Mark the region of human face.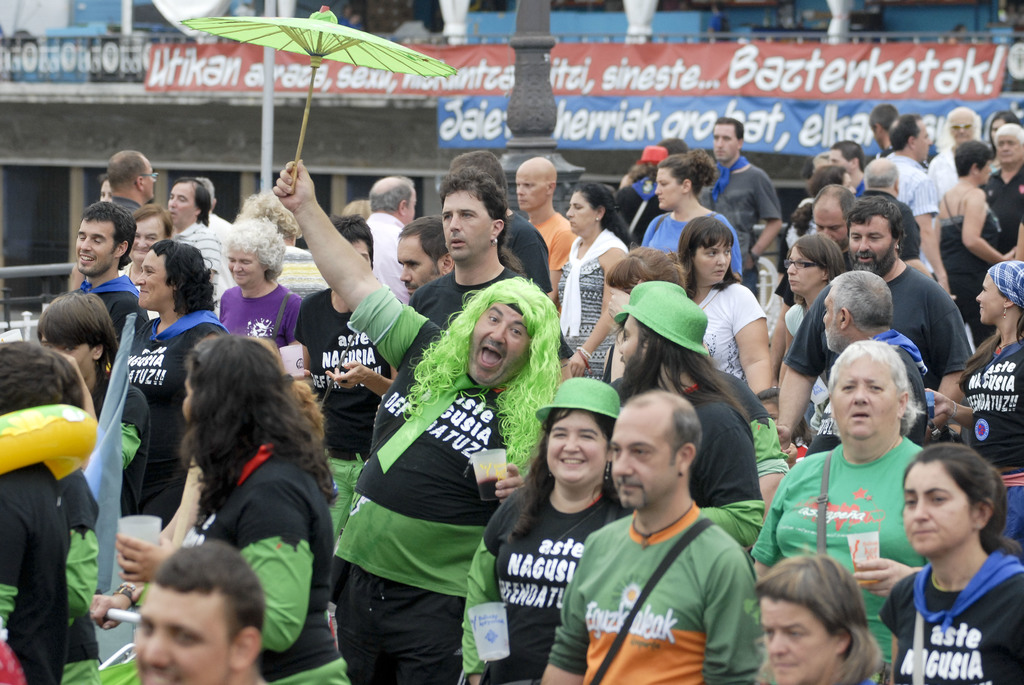
Region: <region>77, 218, 118, 276</region>.
